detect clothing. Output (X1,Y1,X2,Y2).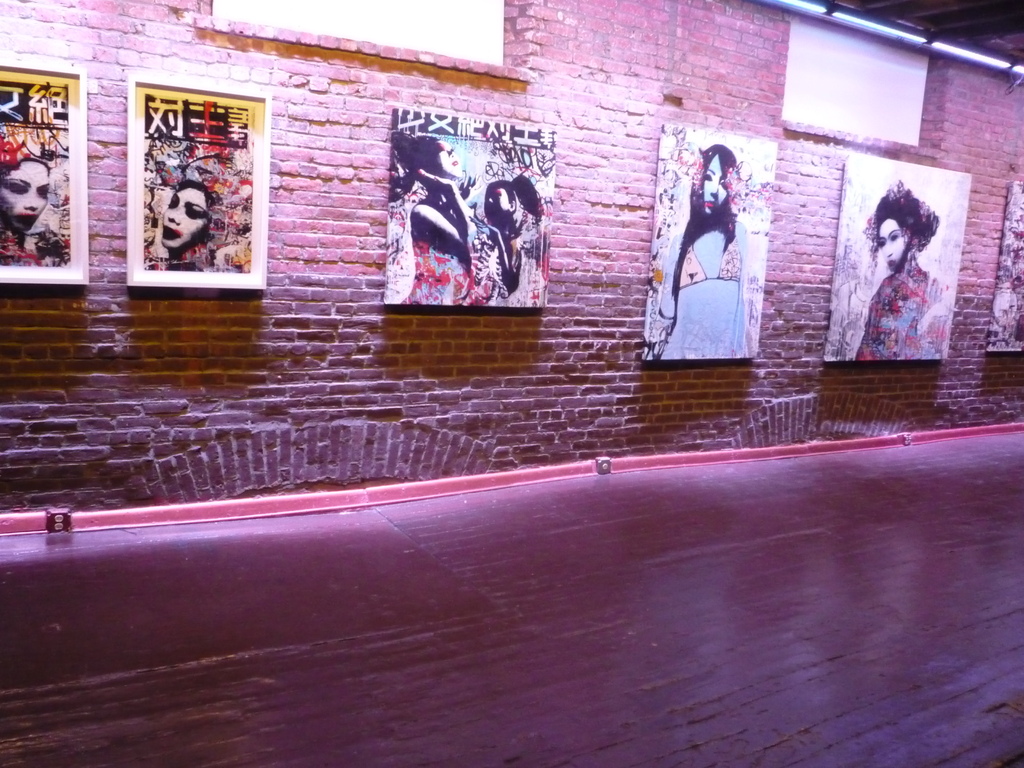
(856,259,952,364).
